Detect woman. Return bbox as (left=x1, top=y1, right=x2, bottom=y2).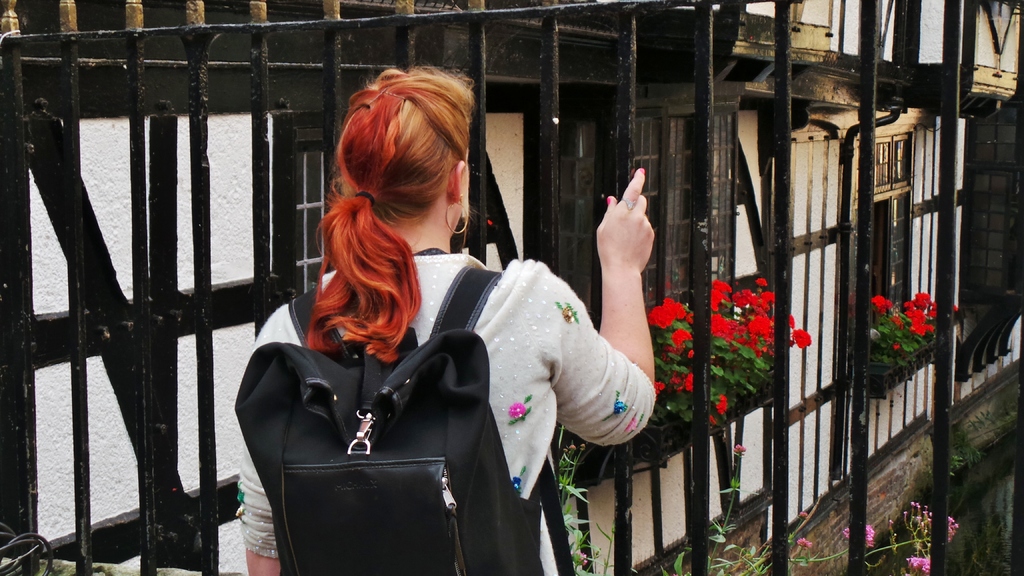
(left=224, top=97, right=664, bottom=562).
